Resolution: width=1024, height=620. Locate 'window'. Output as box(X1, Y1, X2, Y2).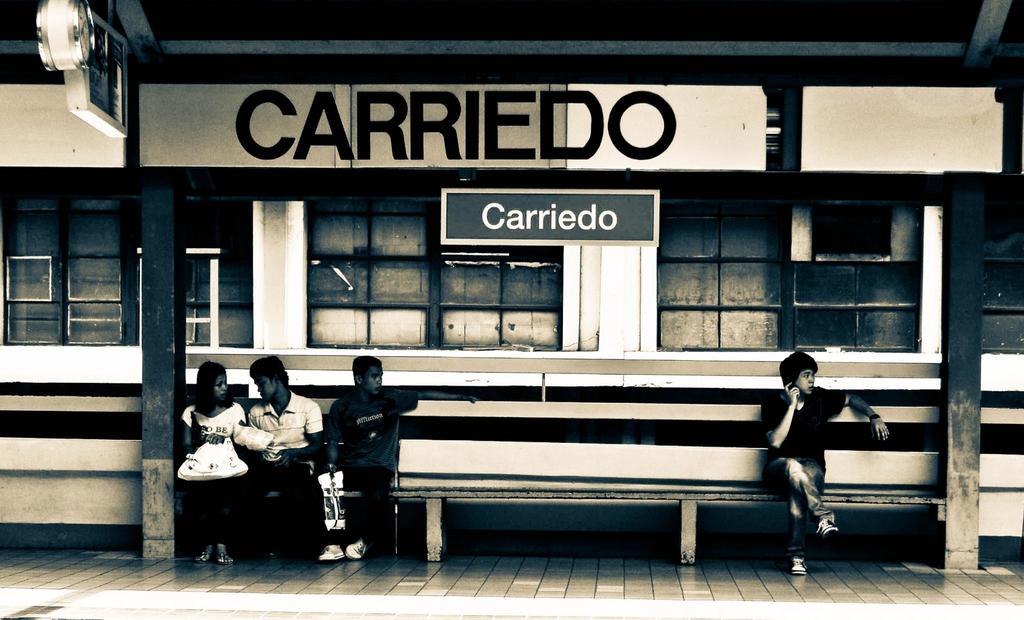
box(16, 168, 137, 365).
